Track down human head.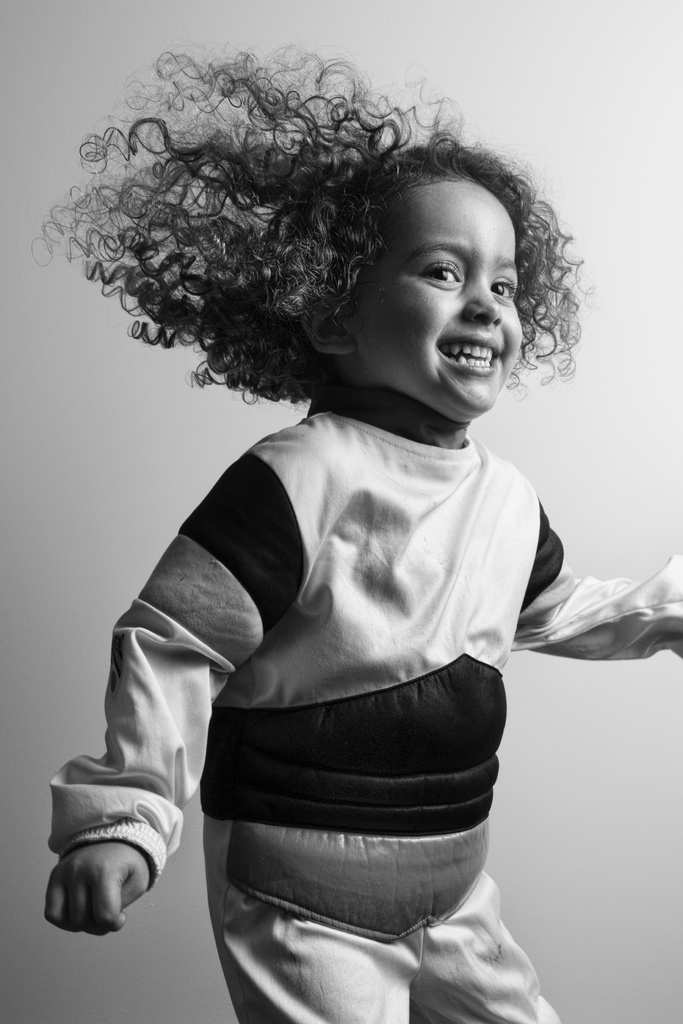
Tracked to [279, 114, 564, 411].
